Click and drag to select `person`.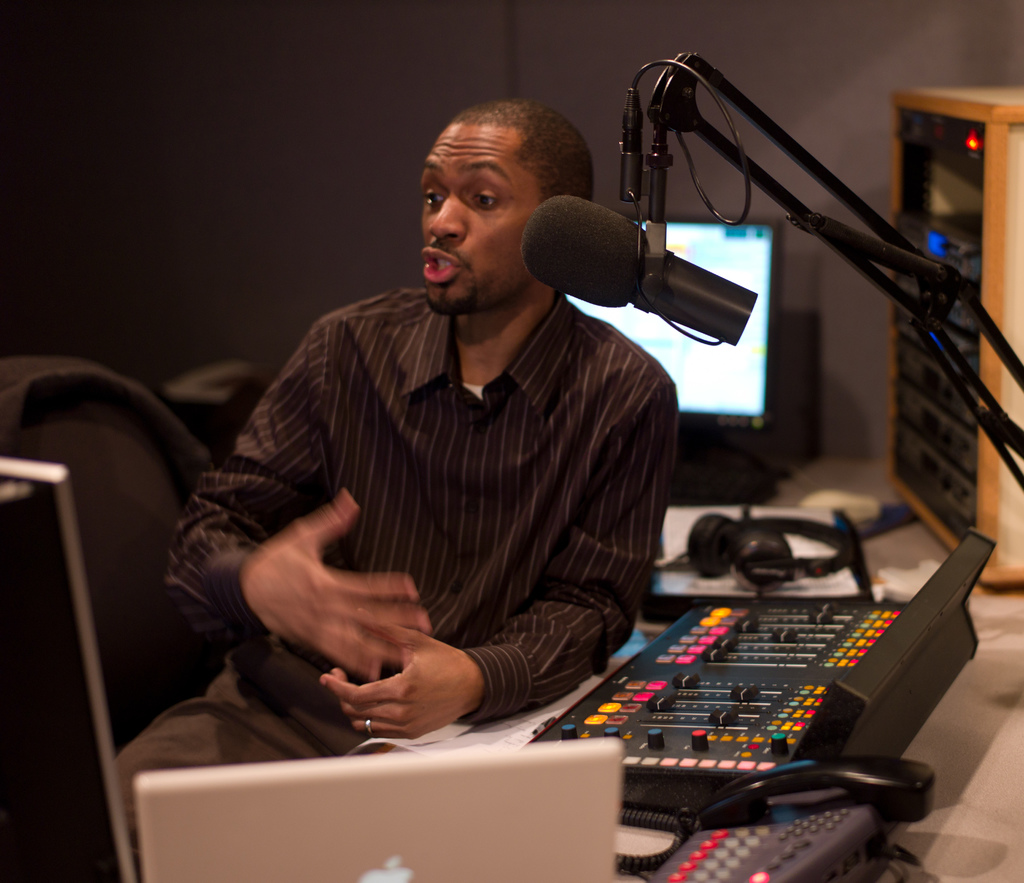
Selection: 171 155 685 767.
